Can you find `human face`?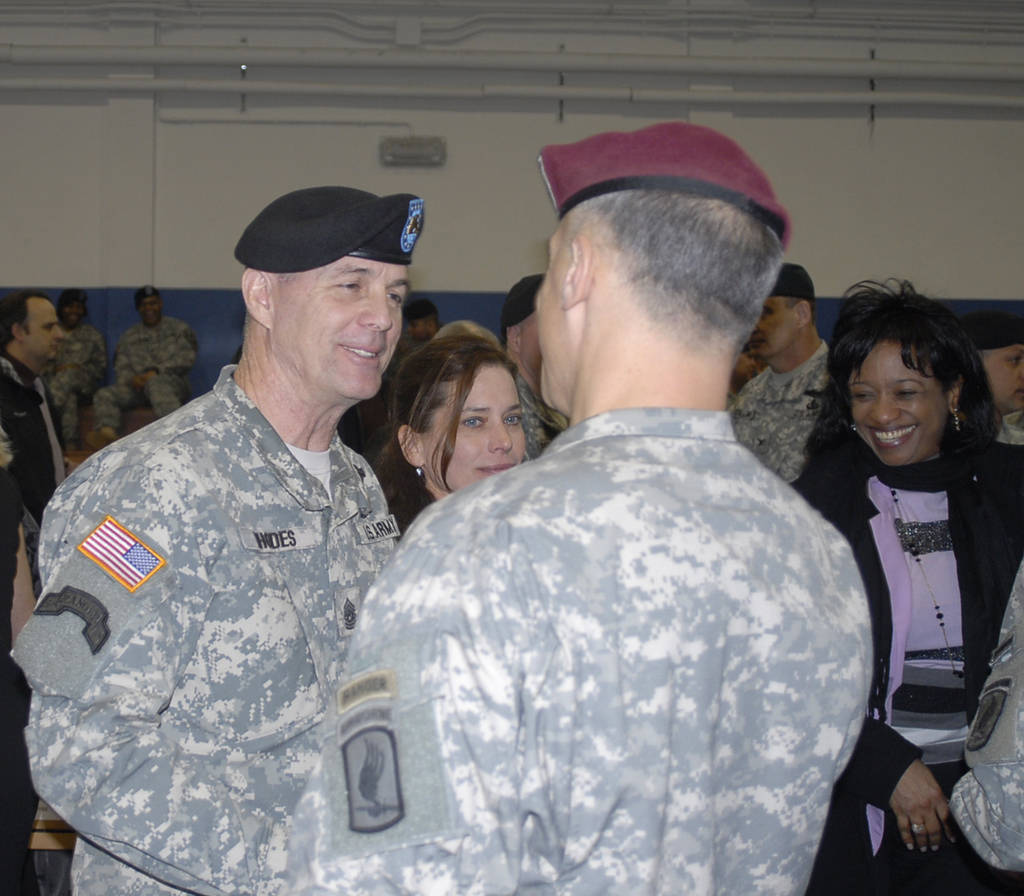
Yes, bounding box: 747:300:794:354.
